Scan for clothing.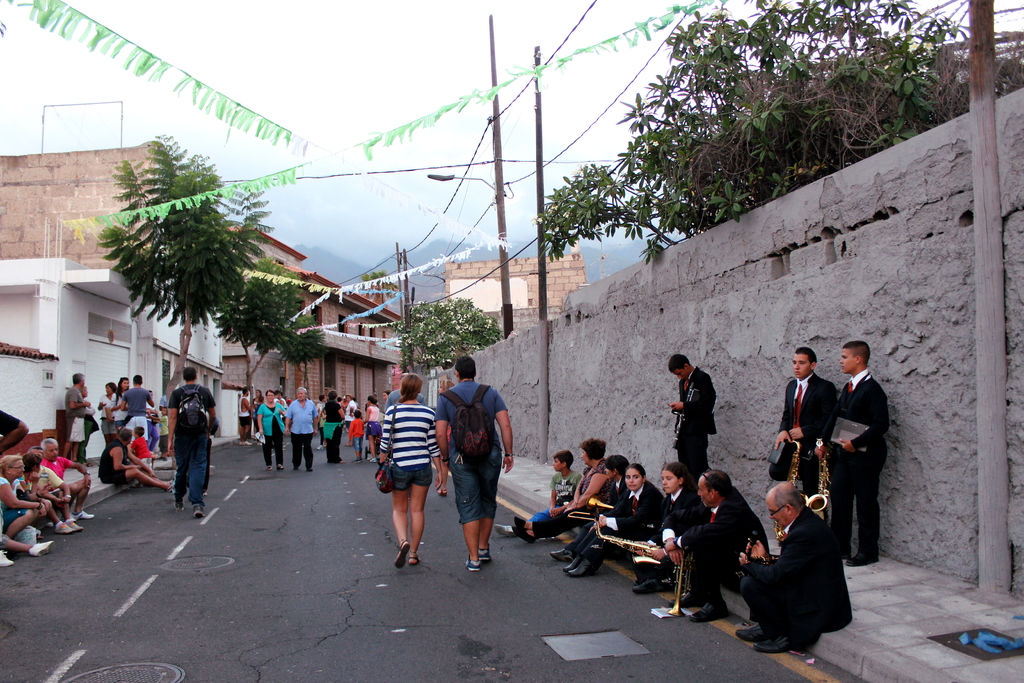
Scan result: bbox=(381, 399, 431, 488).
